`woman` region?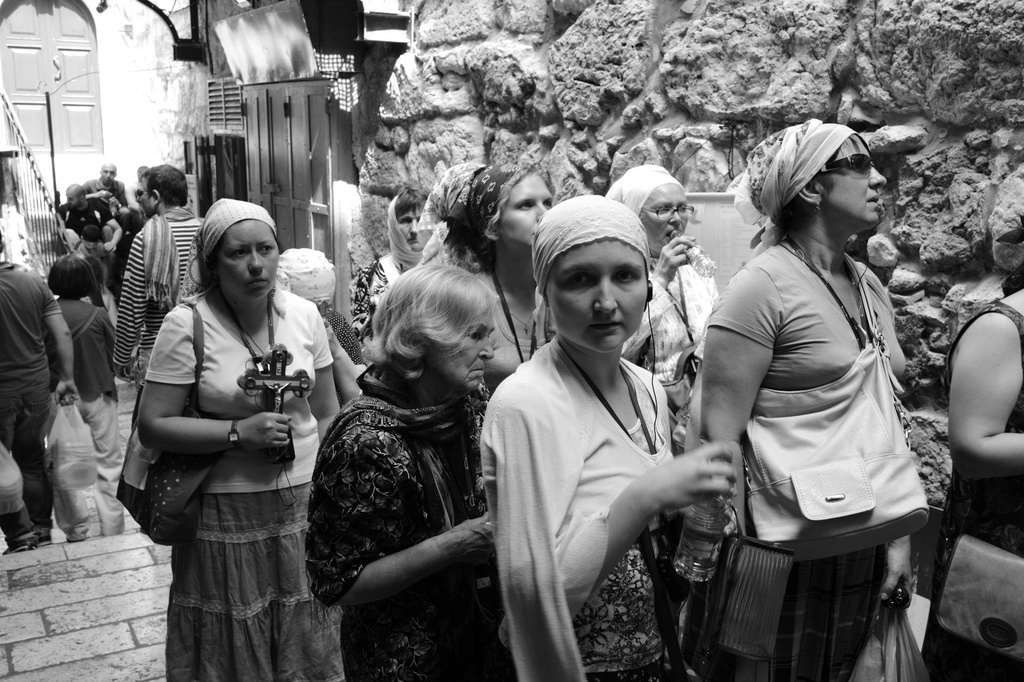
[477, 195, 738, 681]
